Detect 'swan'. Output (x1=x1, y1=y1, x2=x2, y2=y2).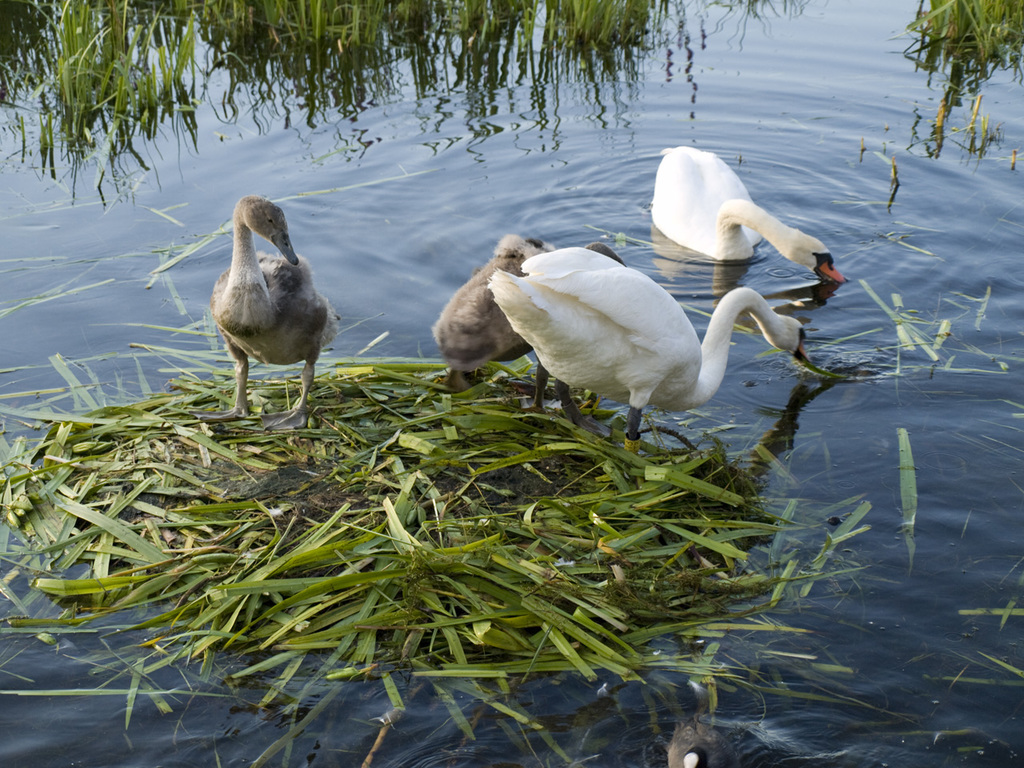
(x1=485, y1=242, x2=822, y2=460).
